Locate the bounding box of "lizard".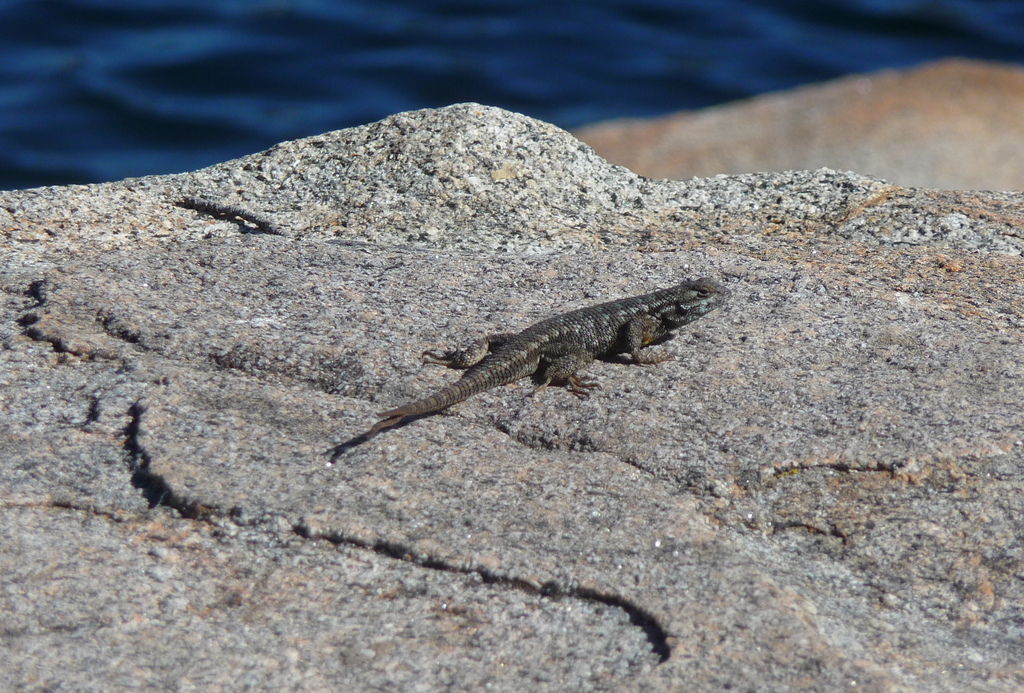
Bounding box: 338/280/730/468.
